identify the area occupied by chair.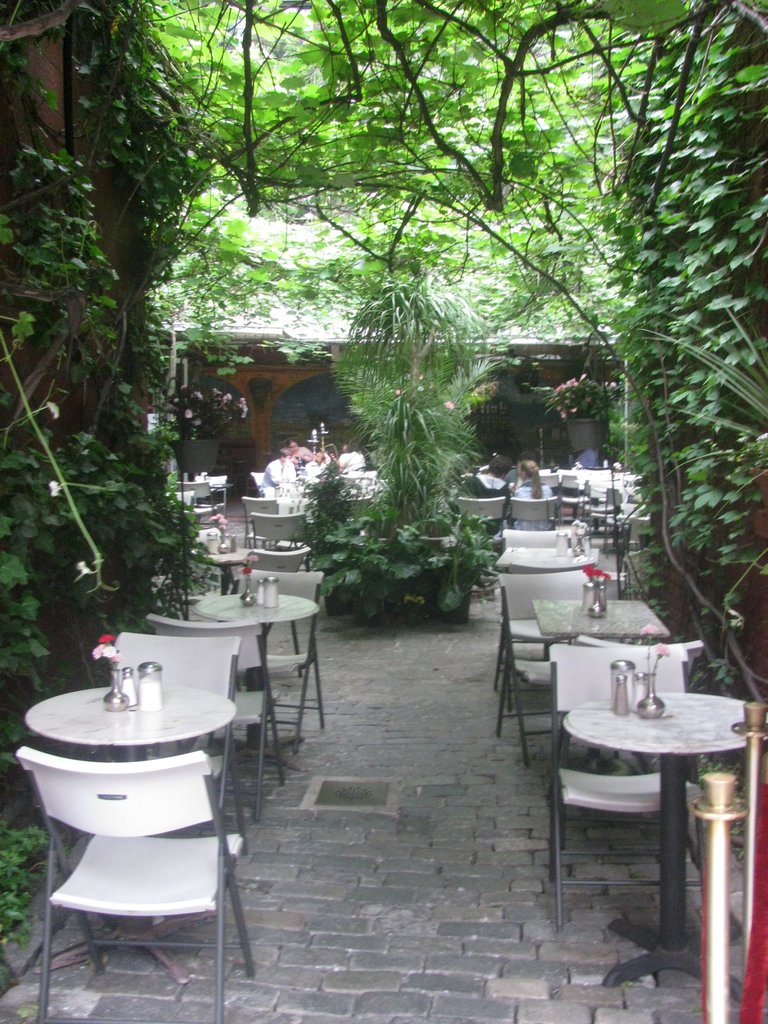
Area: bbox=[602, 484, 627, 556].
